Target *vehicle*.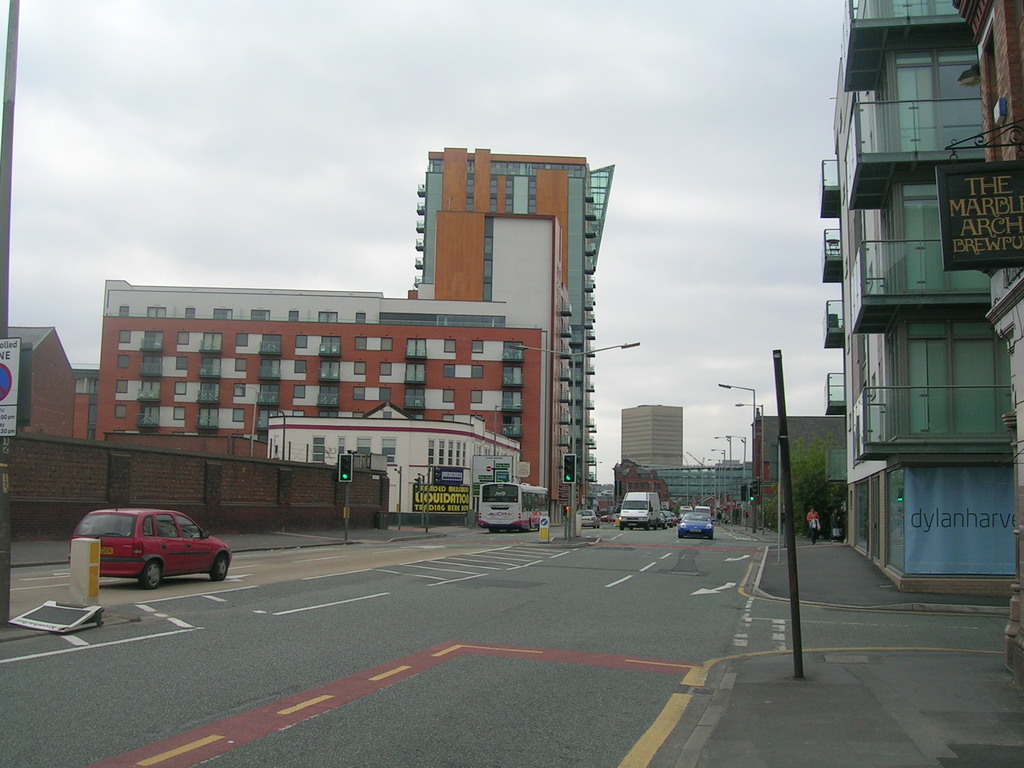
Target region: box(600, 513, 614, 522).
